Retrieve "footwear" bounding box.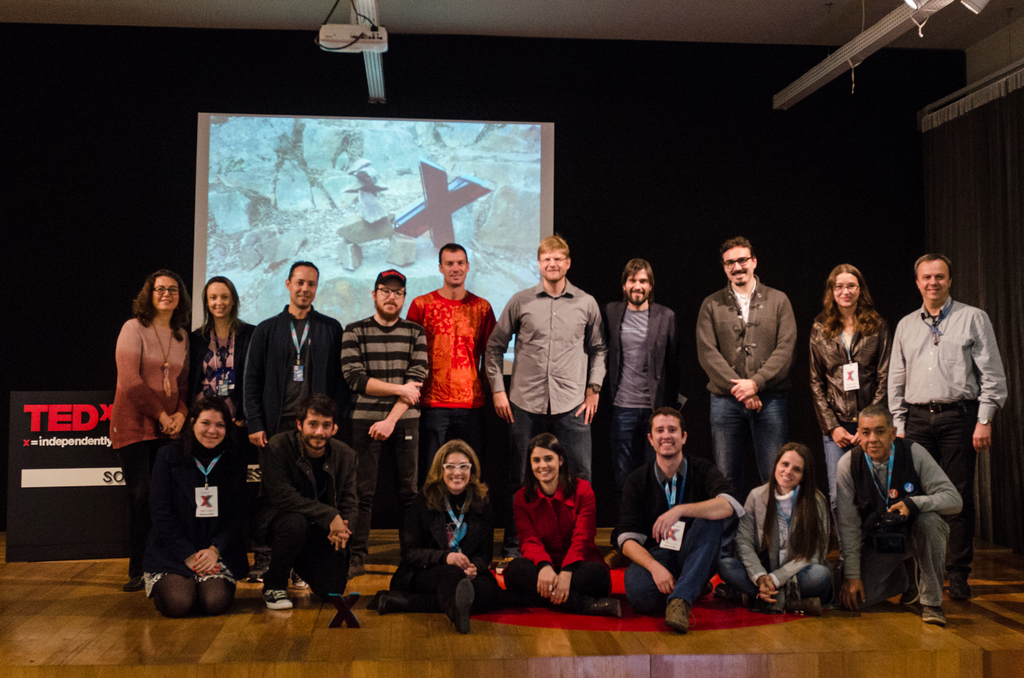
Bounding box: [x1=948, y1=583, x2=970, y2=608].
